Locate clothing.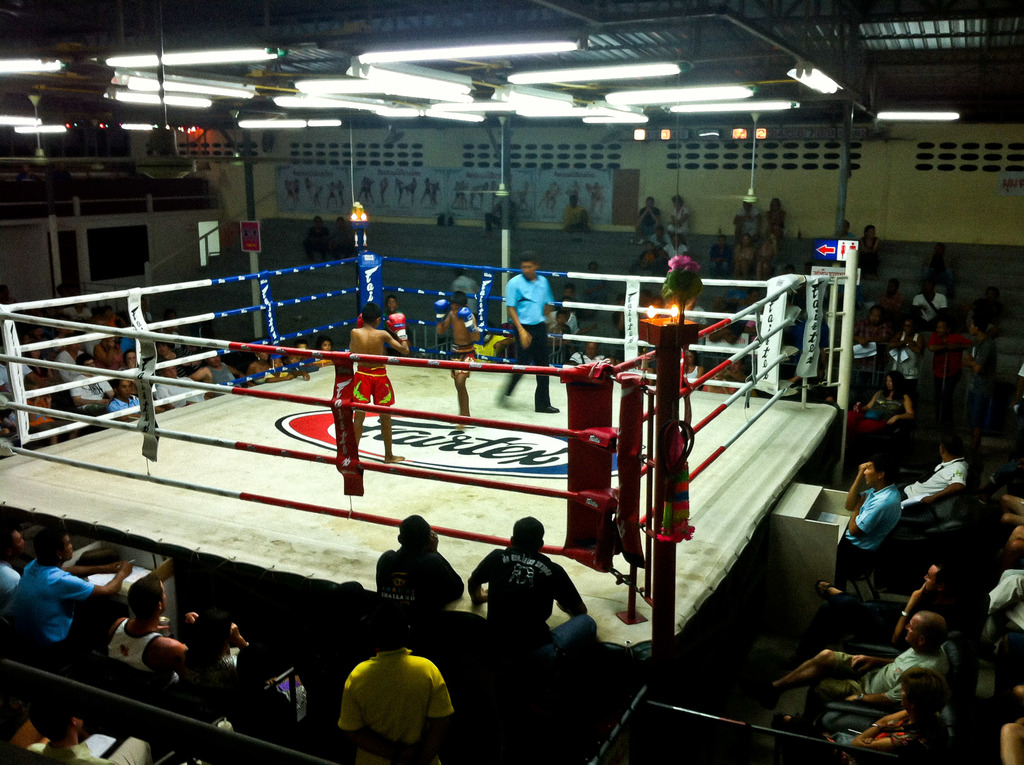
Bounding box: box=[280, 175, 347, 212].
